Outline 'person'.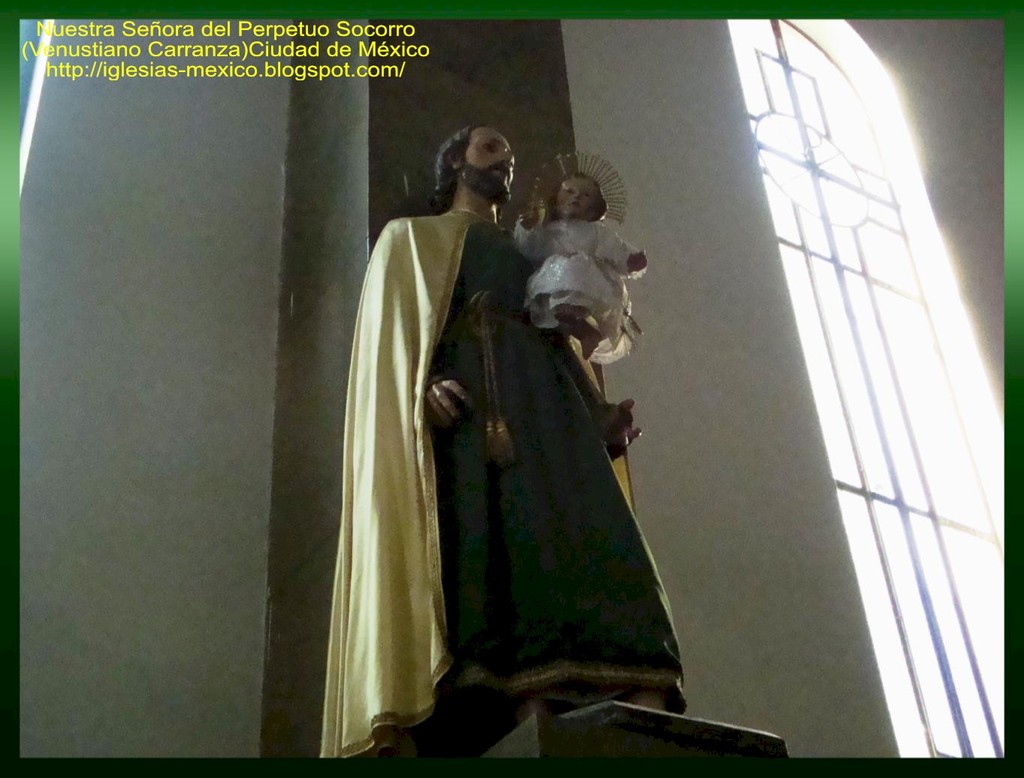
Outline: detection(514, 145, 653, 362).
